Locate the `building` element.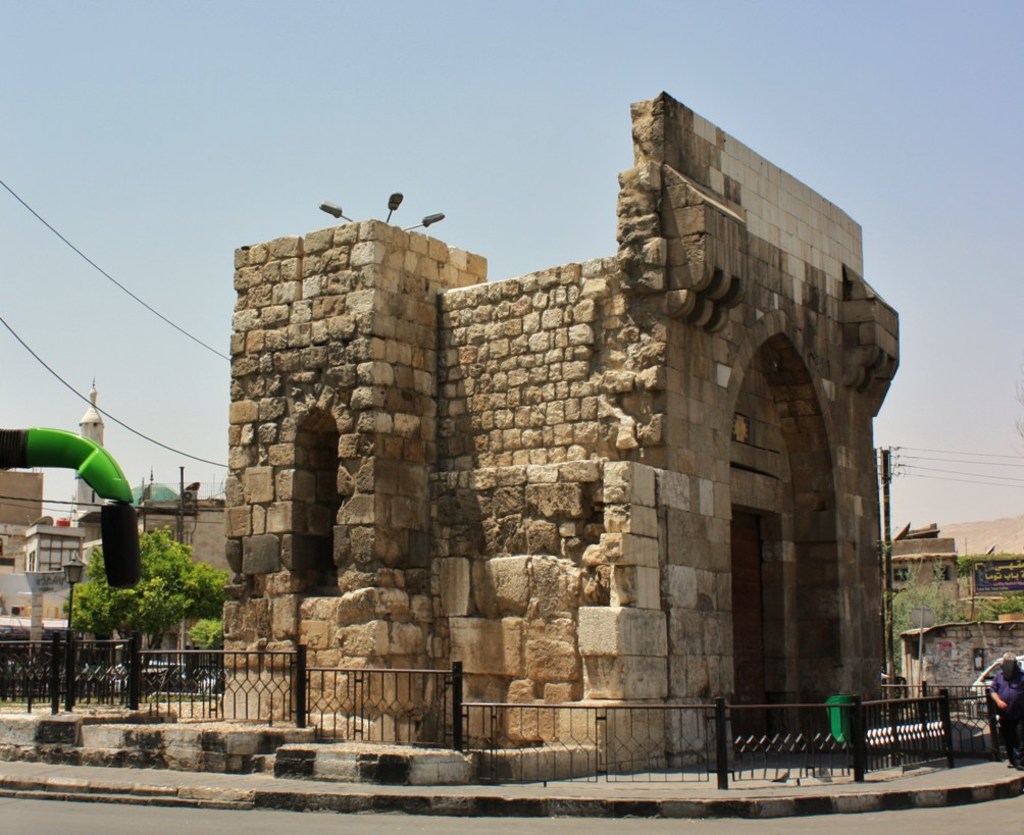
Element bbox: <region>219, 89, 899, 773</region>.
